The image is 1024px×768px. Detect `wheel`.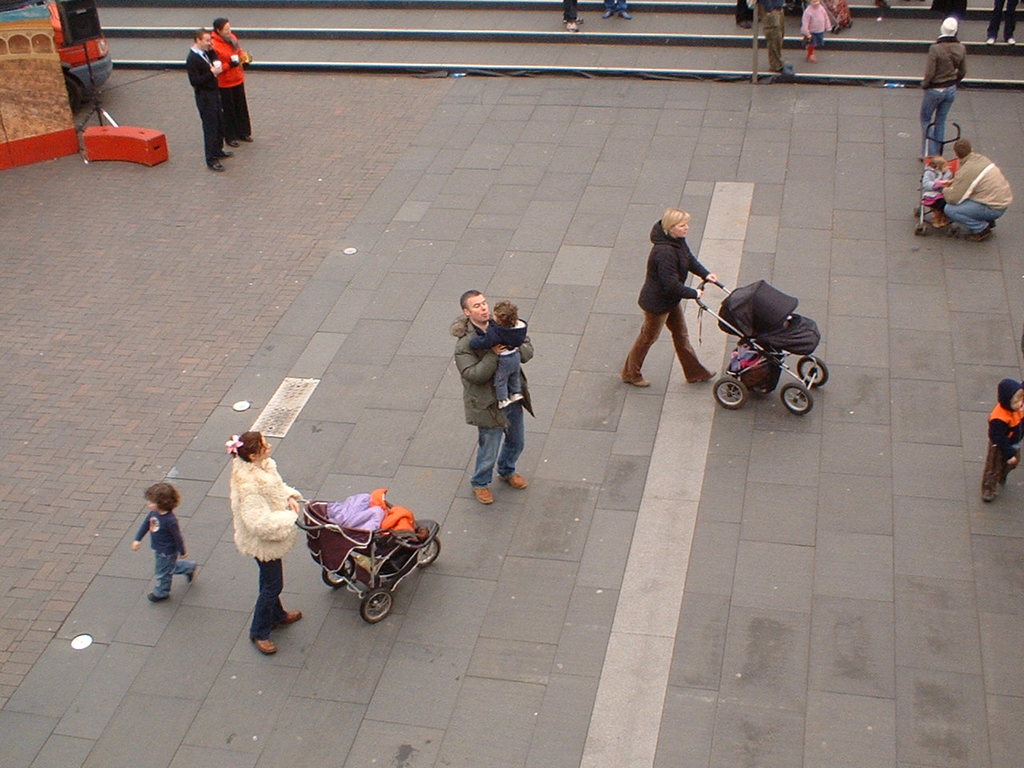
Detection: {"left": 794, "top": 358, "right": 828, "bottom": 382}.
